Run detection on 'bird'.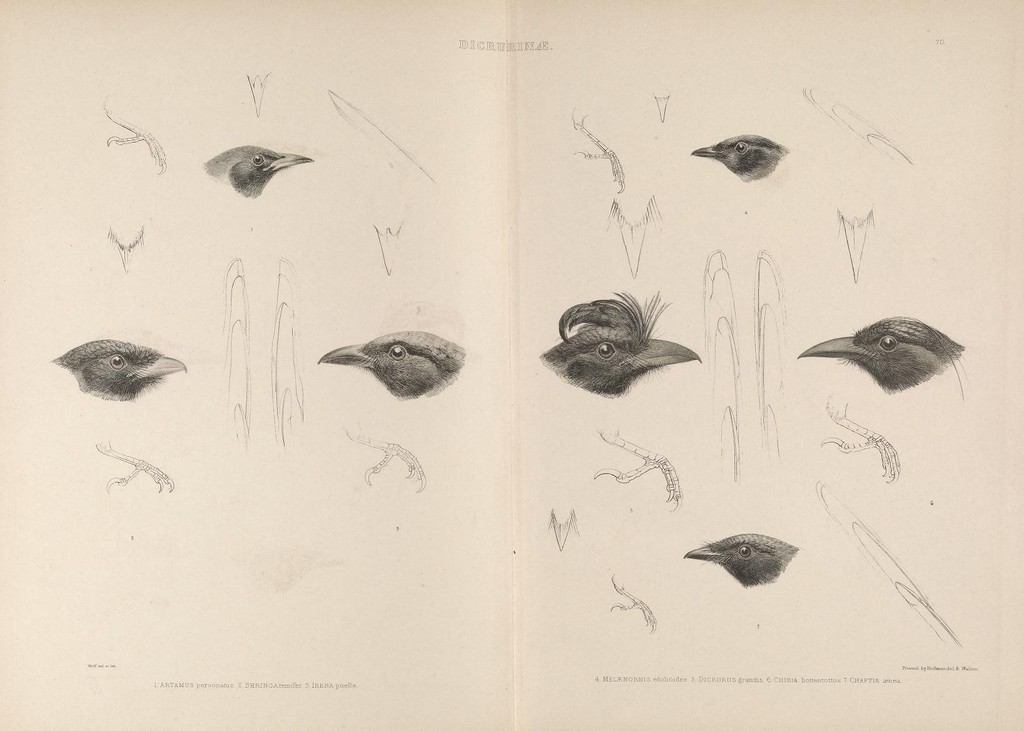
Result: x1=685, y1=529, x2=795, y2=586.
